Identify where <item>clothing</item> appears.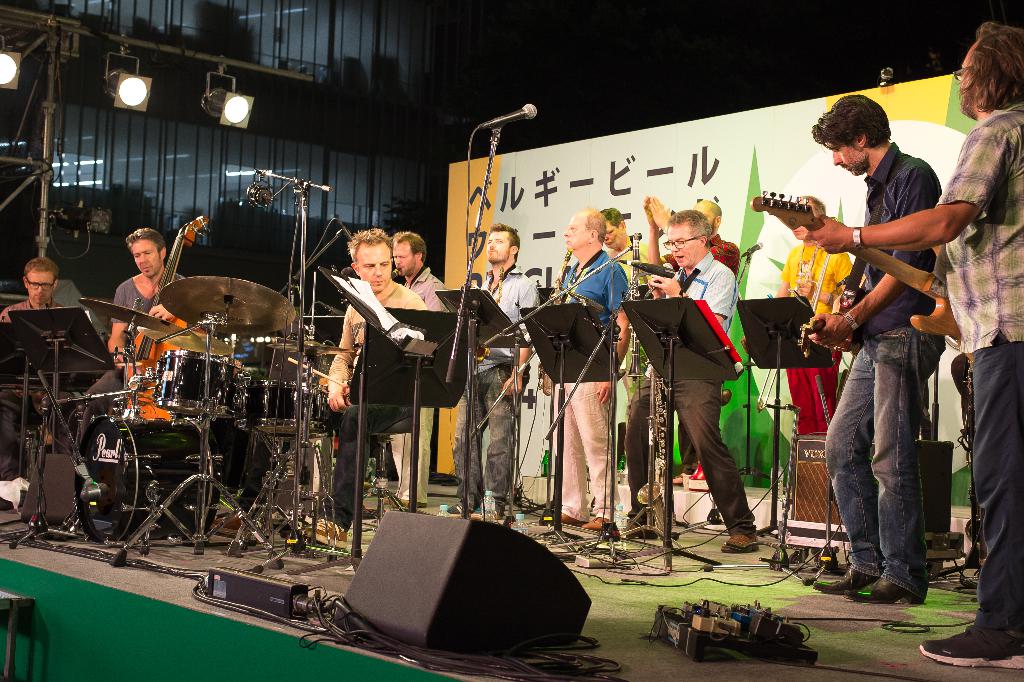
Appears at [547,247,630,520].
